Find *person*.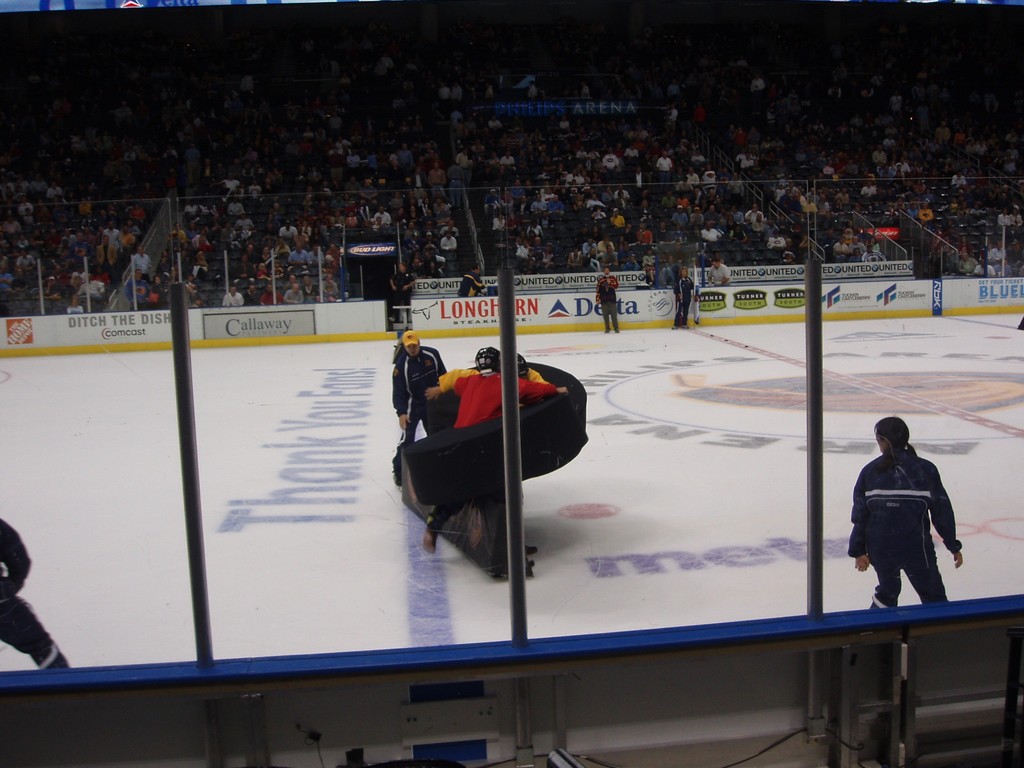
left=286, top=282, right=305, bottom=303.
